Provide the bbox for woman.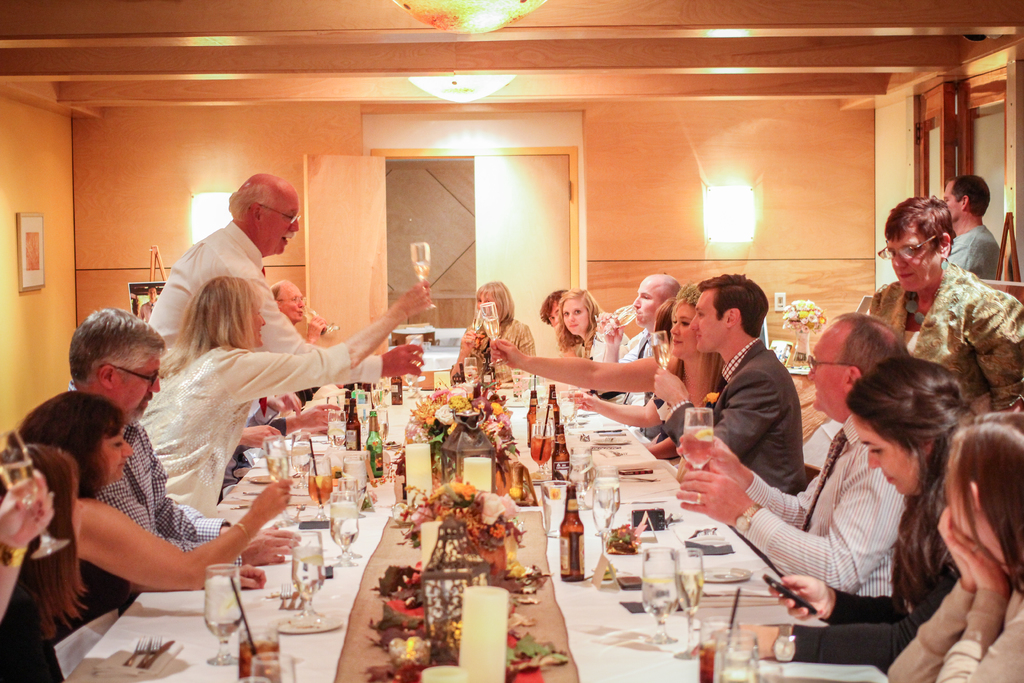
877 407 1023 682.
